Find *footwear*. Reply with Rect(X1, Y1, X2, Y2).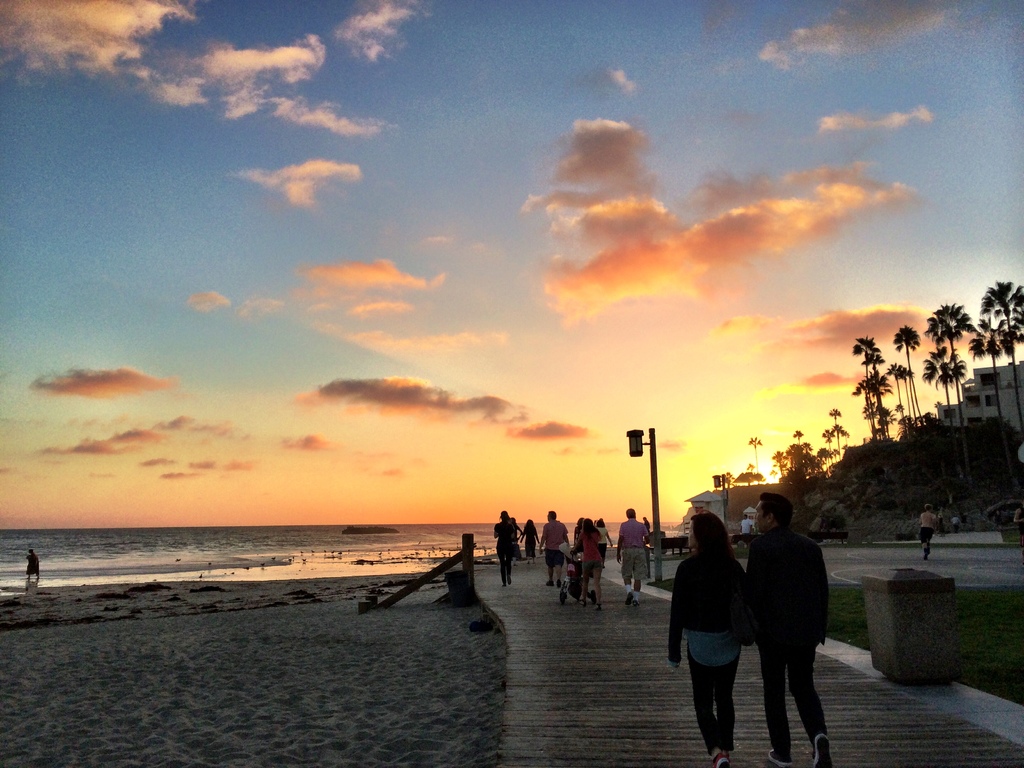
Rect(576, 599, 586, 611).
